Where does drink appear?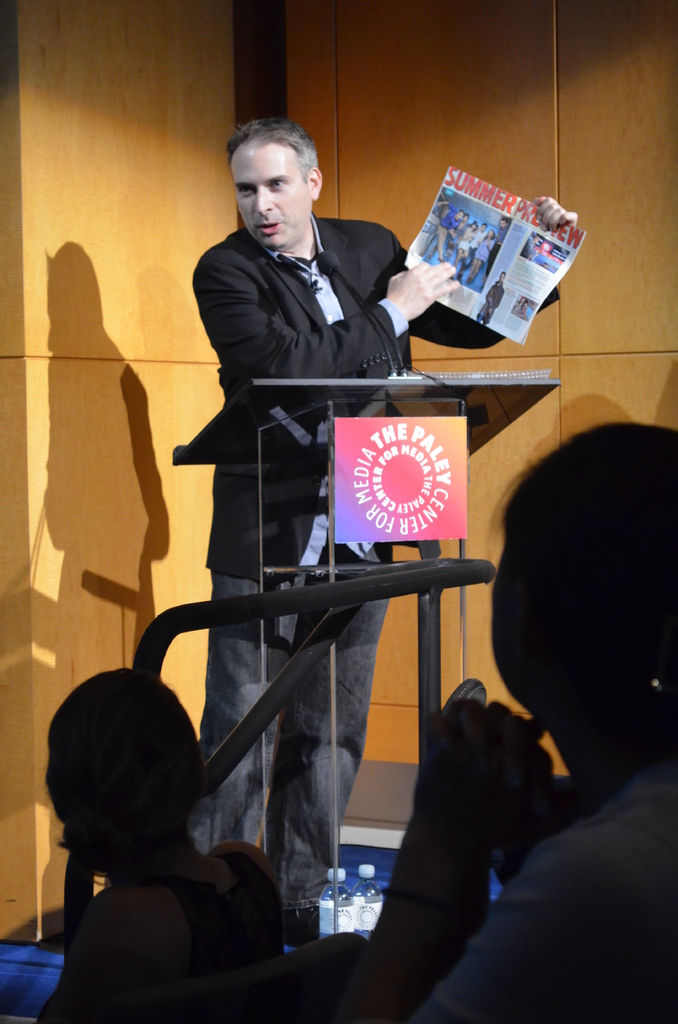
Appears at box(317, 868, 352, 947).
